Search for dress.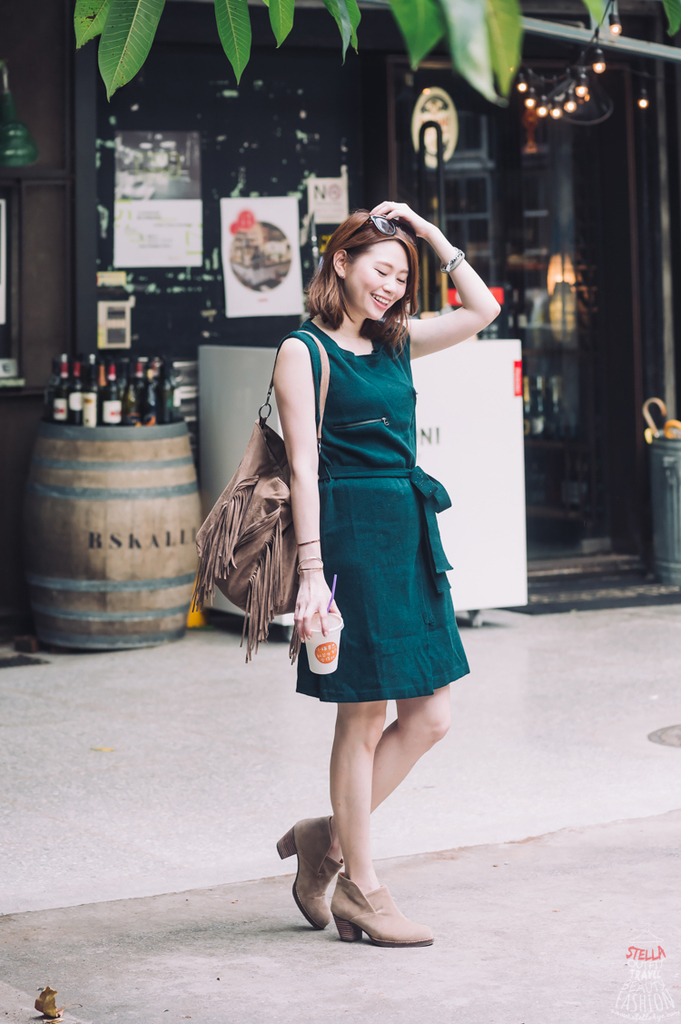
Found at 277/310/472/702.
